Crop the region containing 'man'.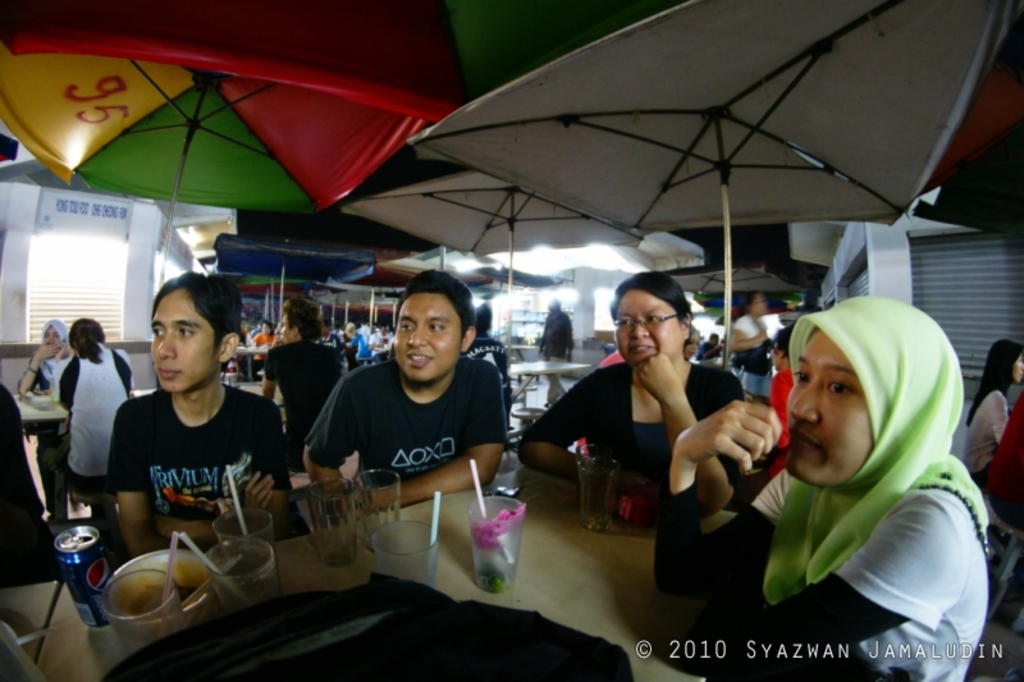
Crop region: 463/302/513/424.
